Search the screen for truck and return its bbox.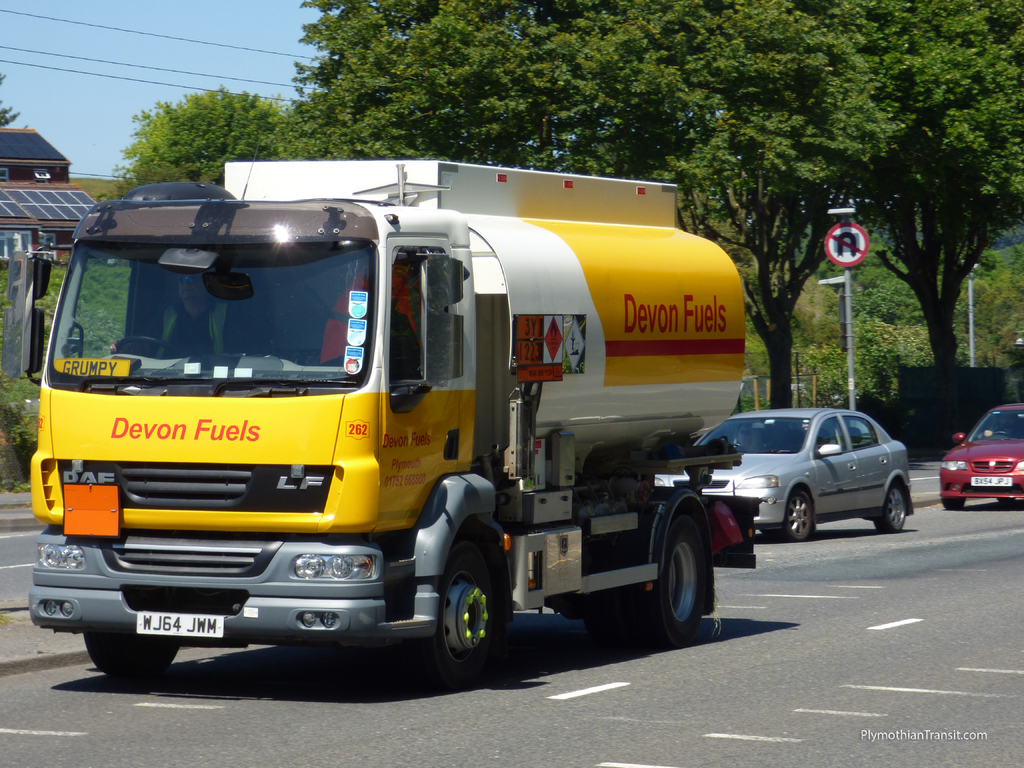
Found: [38, 170, 777, 705].
